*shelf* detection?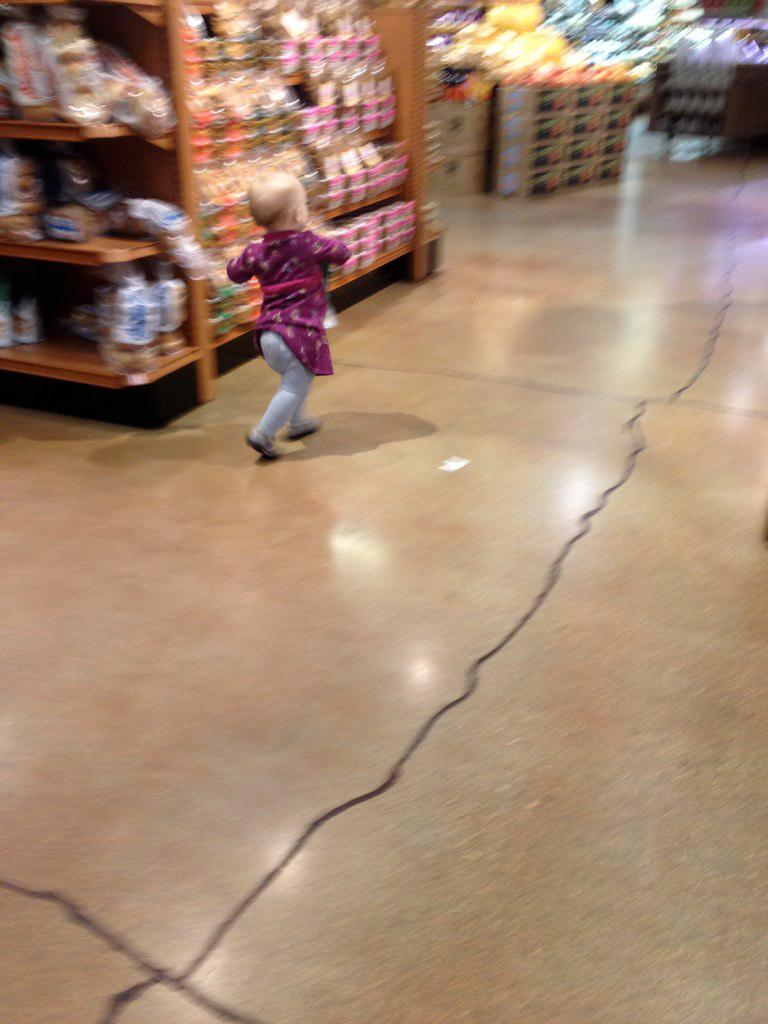
(655,48,735,130)
